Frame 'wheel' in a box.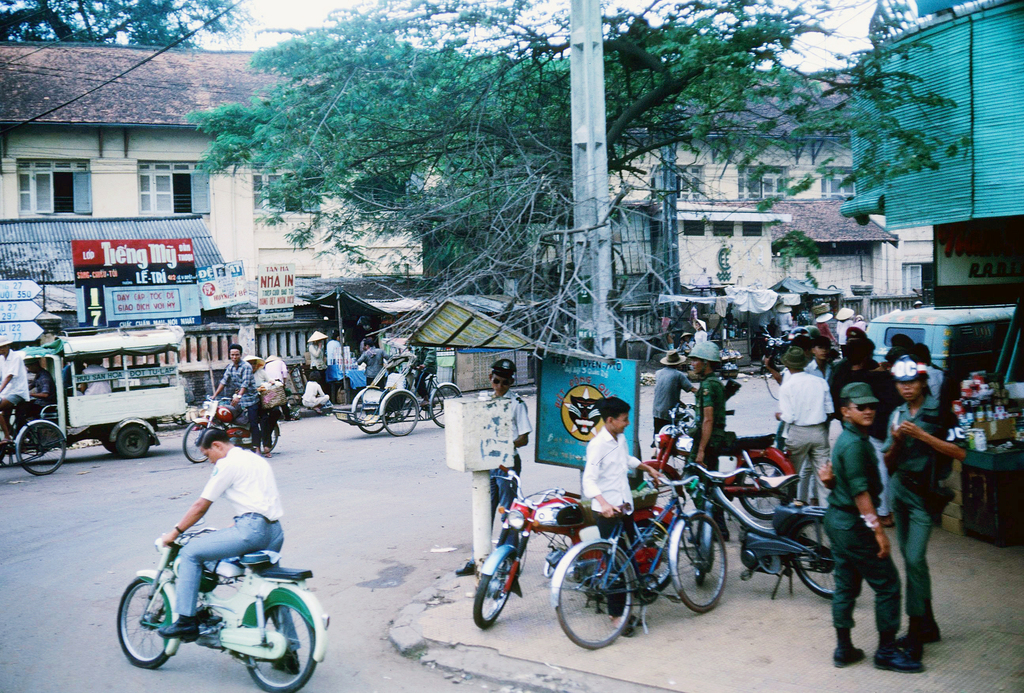
Rect(14, 424, 70, 479).
